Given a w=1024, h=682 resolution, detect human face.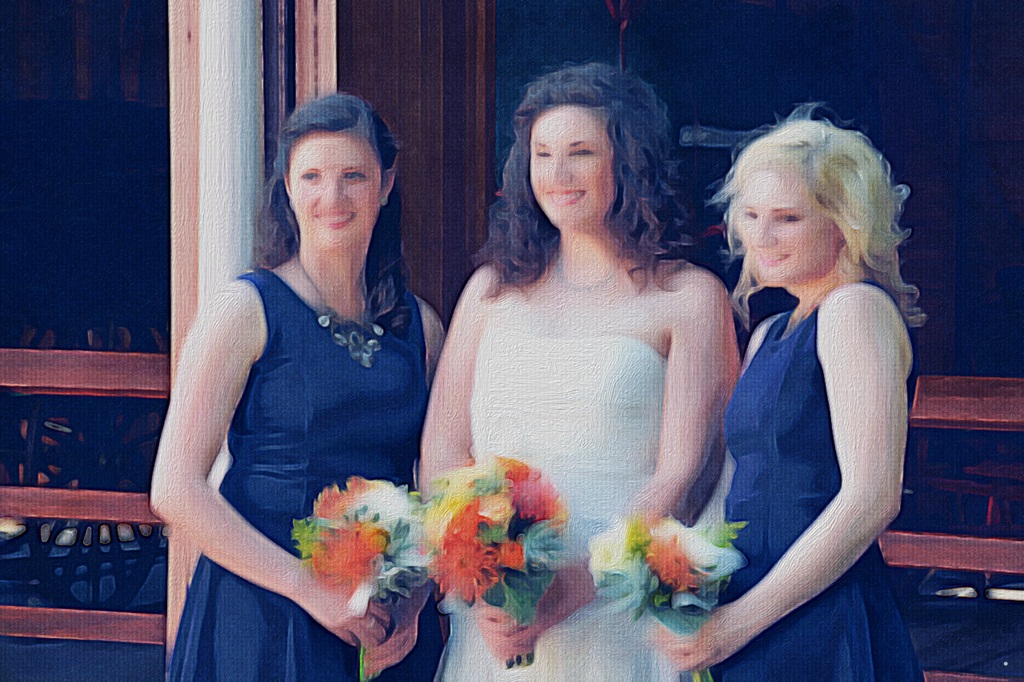
531 109 615 228.
